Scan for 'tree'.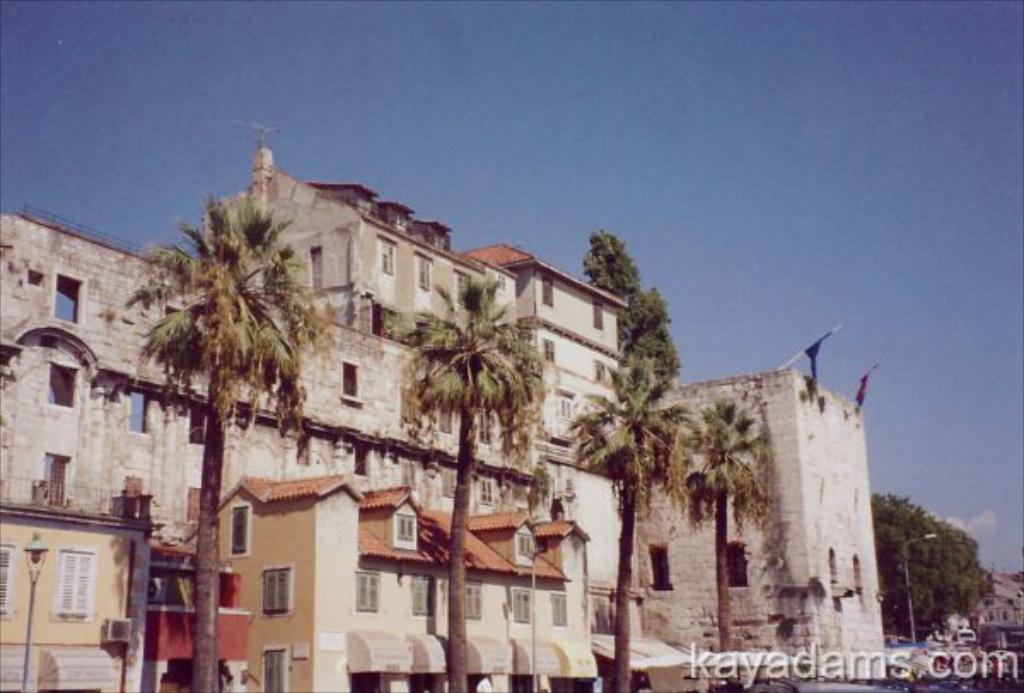
Scan result: box(386, 271, 539, 691).
